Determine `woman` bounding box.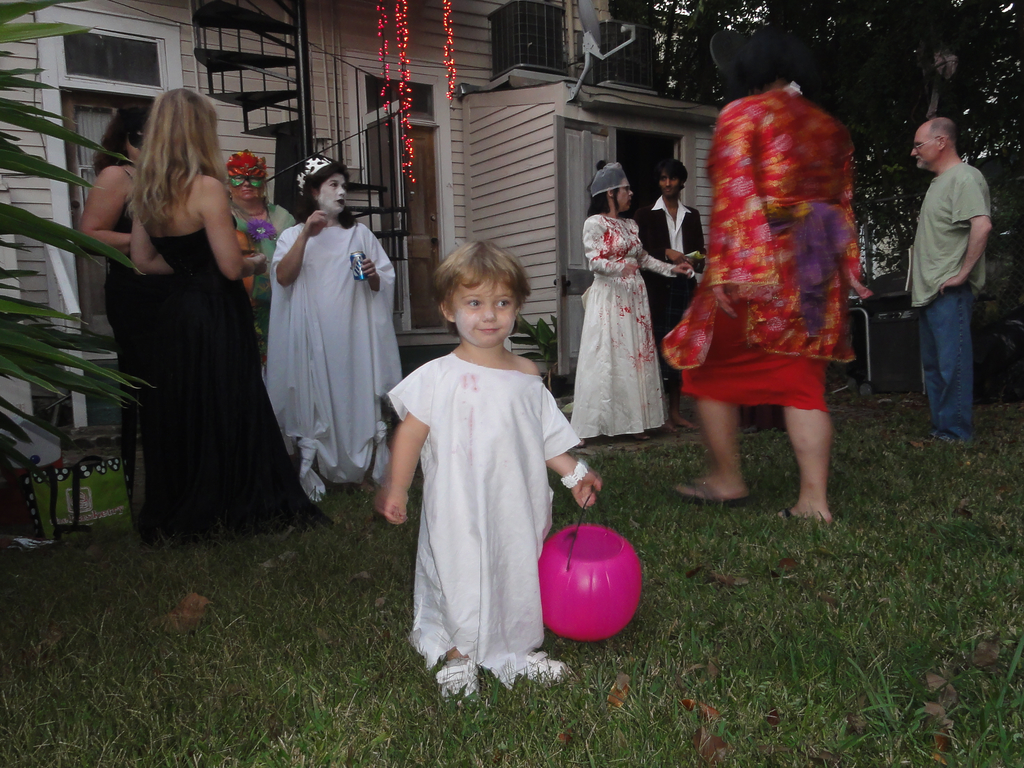
Determined: l=661, t=53, r=870, b=522.
